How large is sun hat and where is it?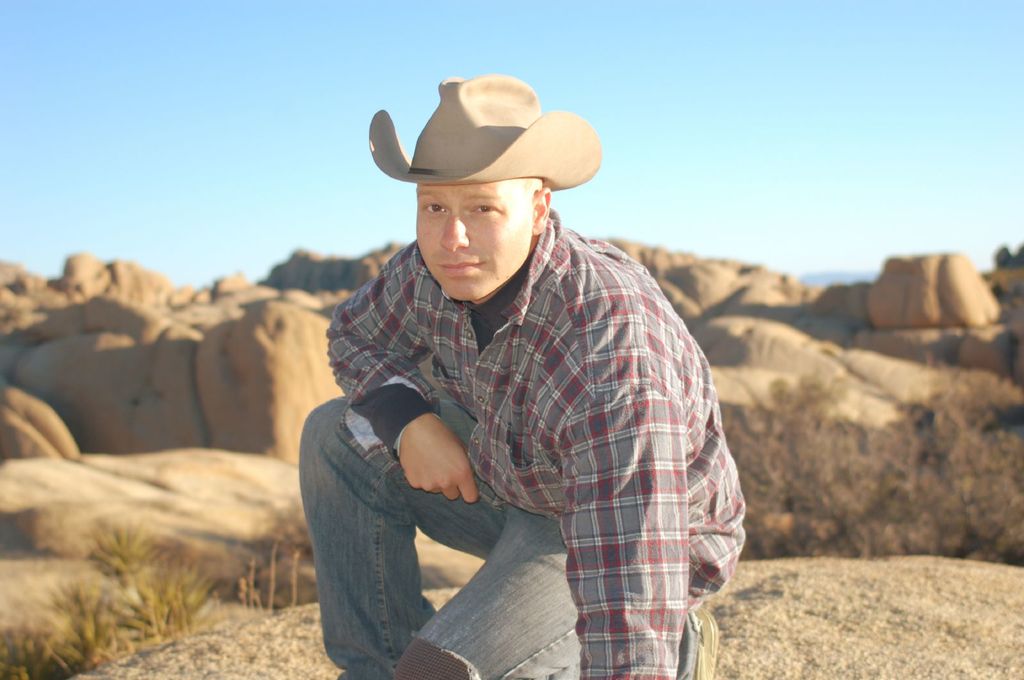
Bounding box: <bbox>369, 69, 604, 196</bbox>.
